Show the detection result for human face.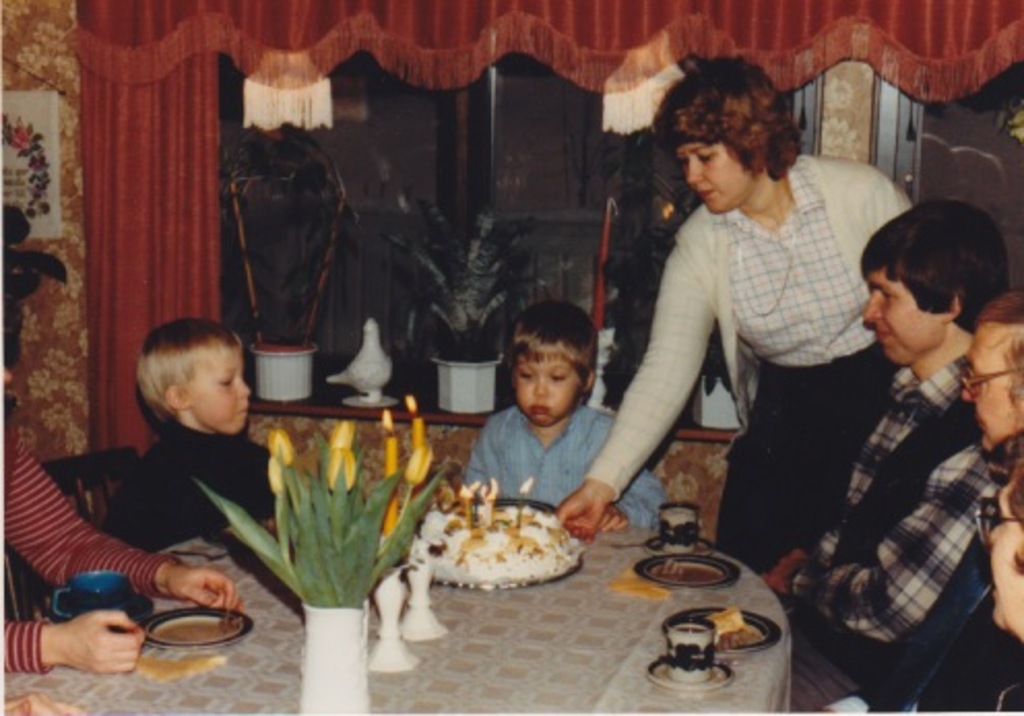
{"left": 190, "top": 349, "right": 254, "bottom": 427}.
